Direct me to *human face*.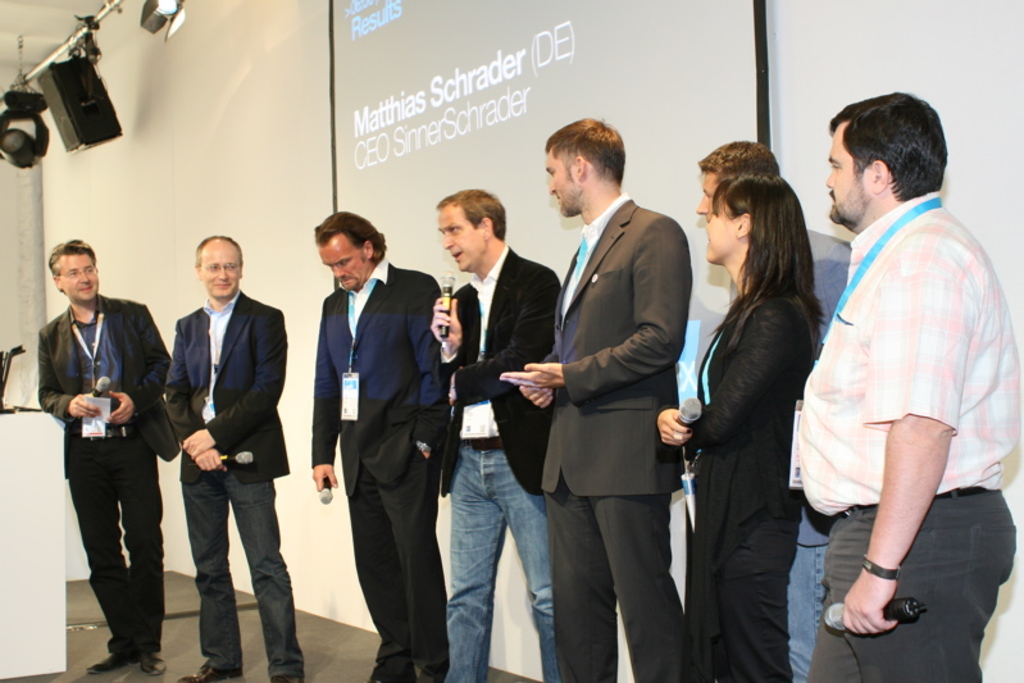
Direction: box=[825, 131, 873, 223].
